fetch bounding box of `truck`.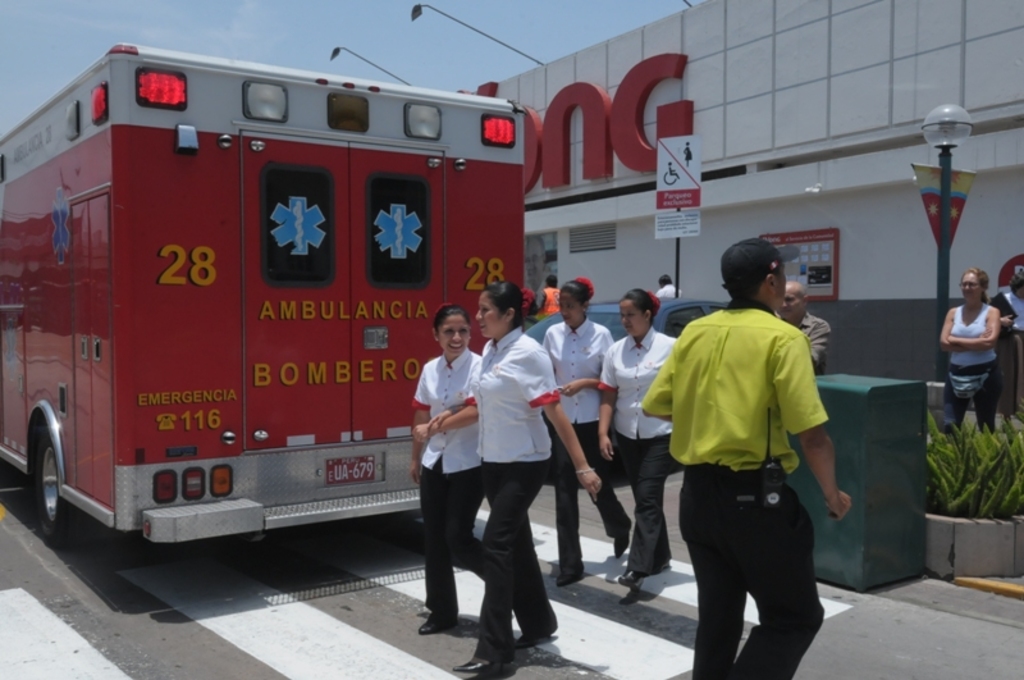
Bbox: select_region(9, 35, 539, 595).
